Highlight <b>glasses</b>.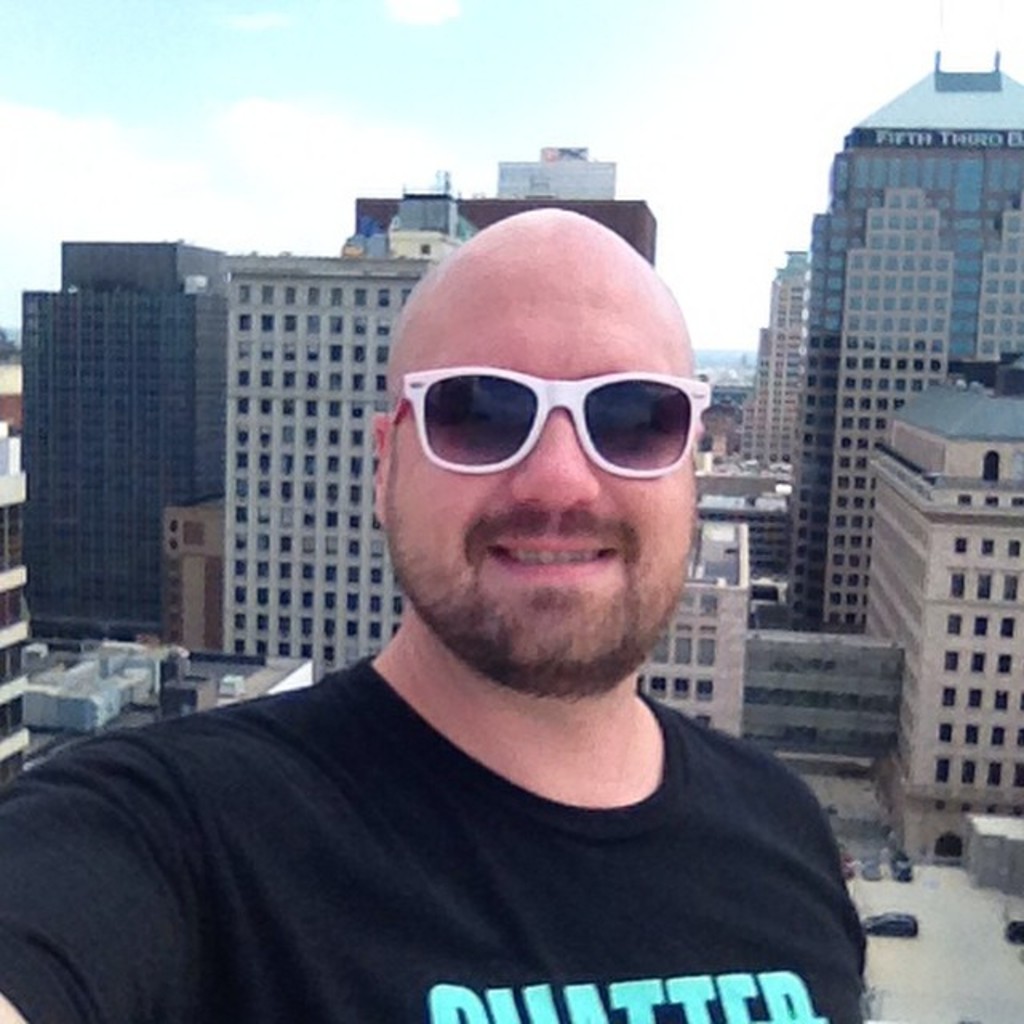
Highlighted region: l=387, t=360, r=714, b=485.
